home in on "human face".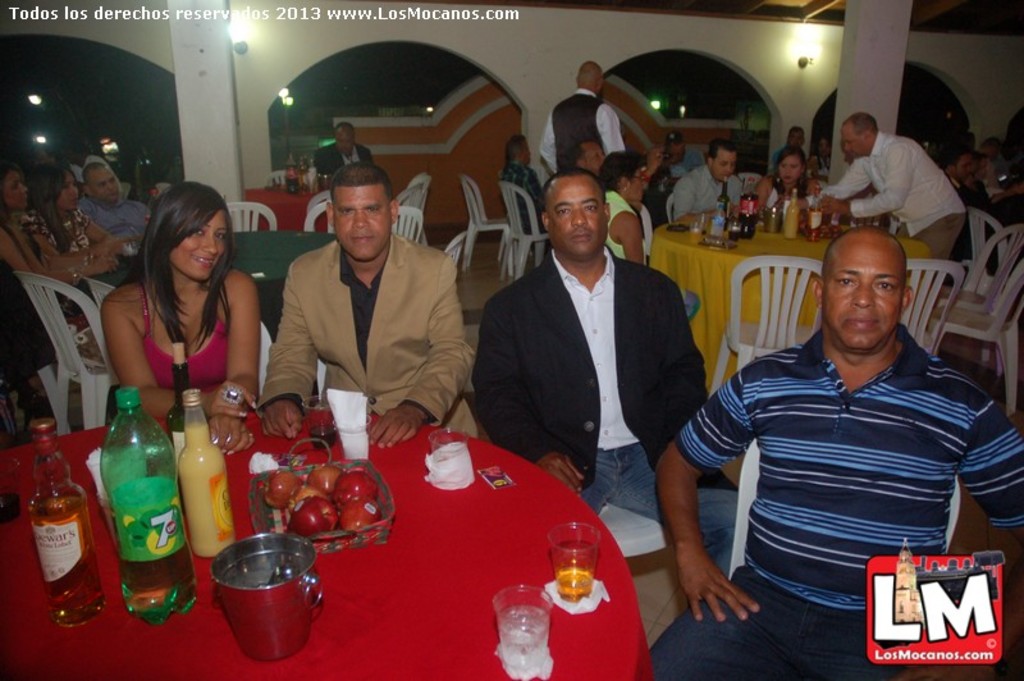
Homed in at <region>844, 120, 865, 159</region>.
